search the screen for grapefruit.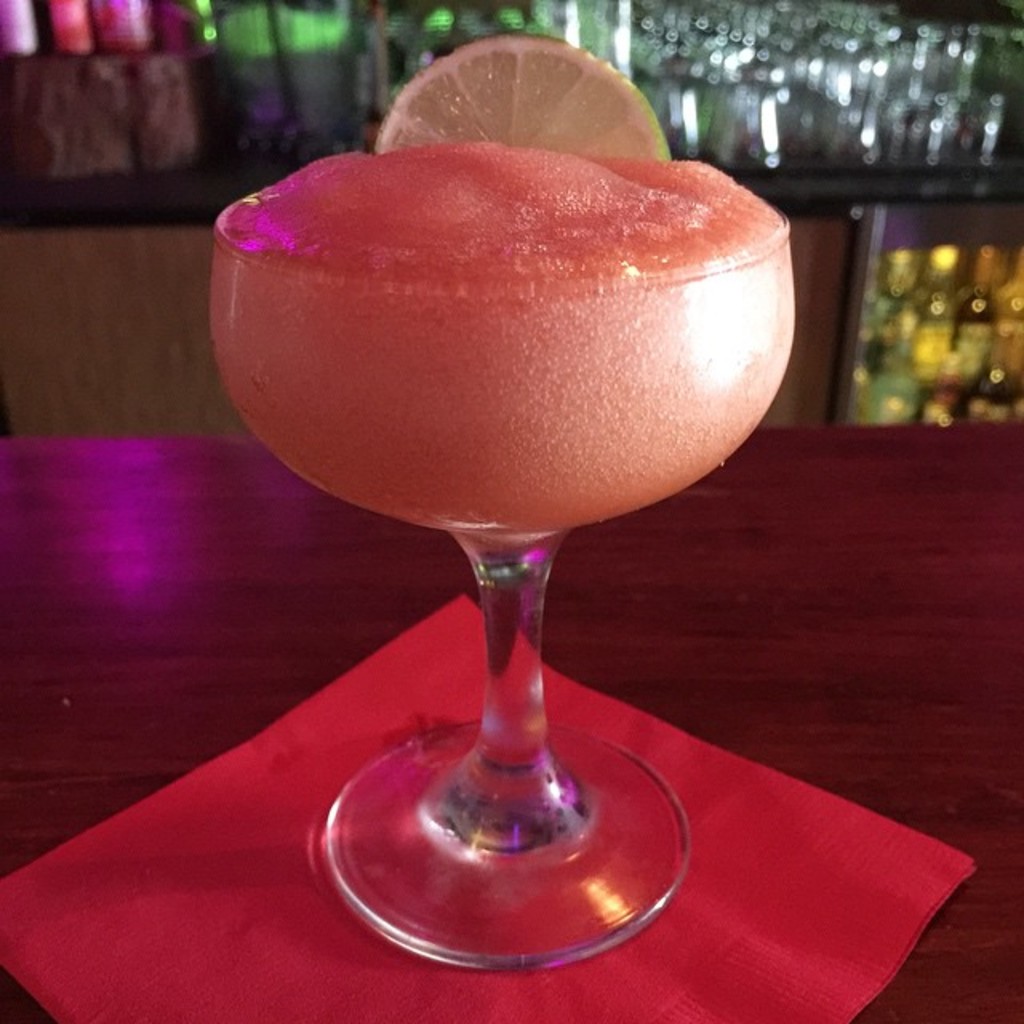
Found at {"x1": 376, "y1": 22, "x2": 680, "y2": 157}.
